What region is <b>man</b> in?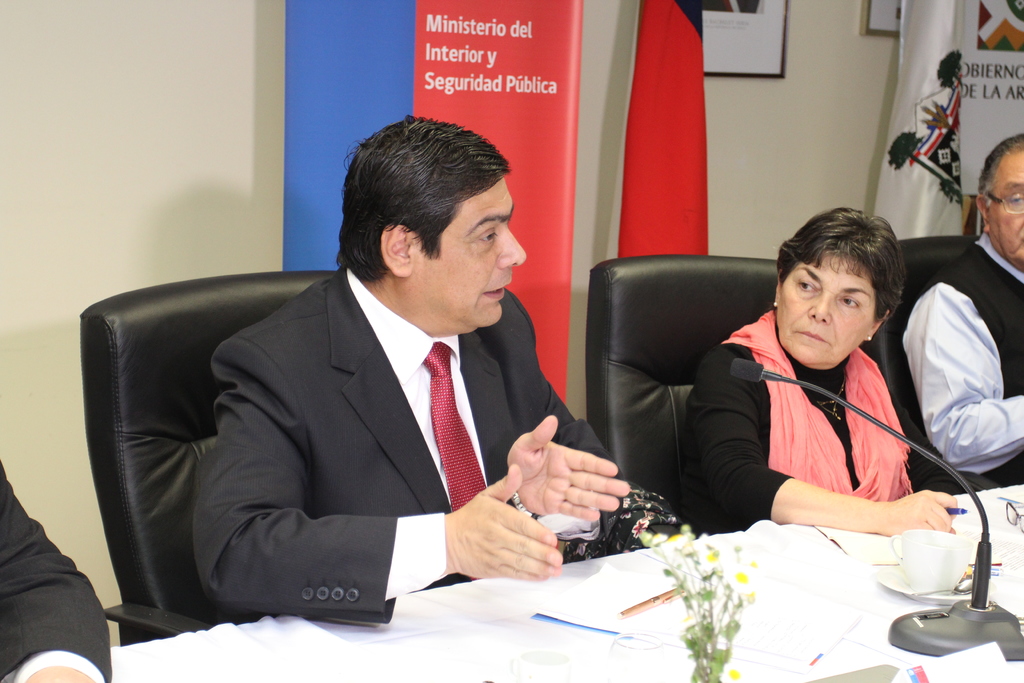
[x1=897, y1=136, x2=1023, y2=493].
